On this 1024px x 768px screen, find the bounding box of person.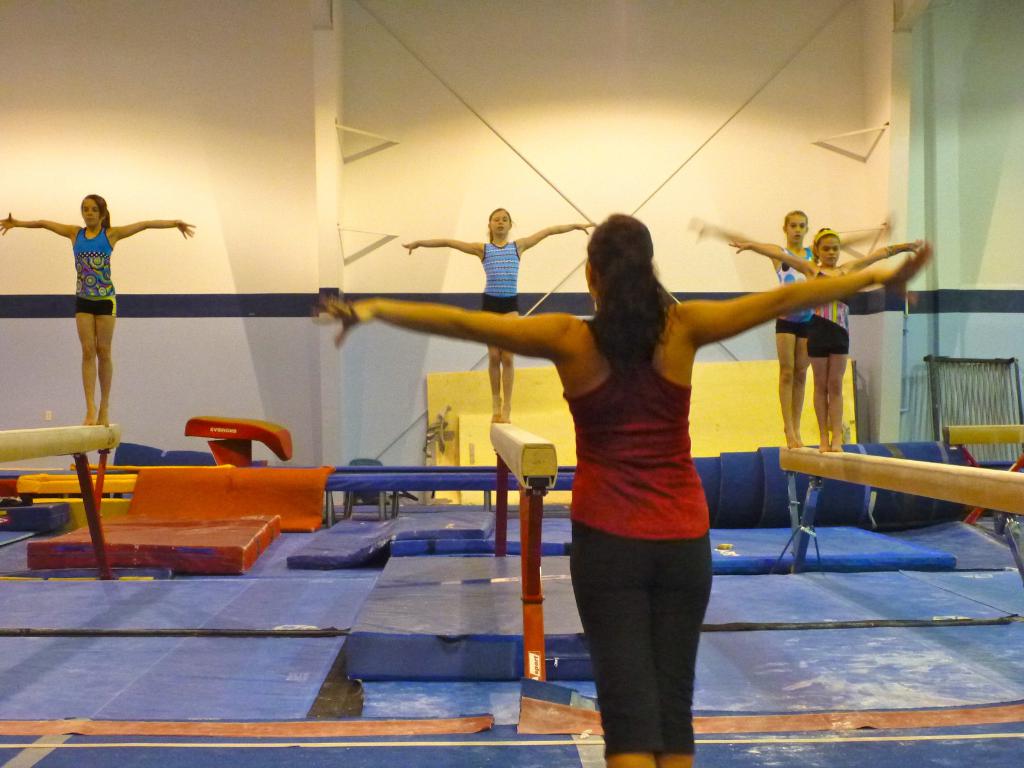
Bounding box: (left=399, top=205, right=597, bottom=429).
